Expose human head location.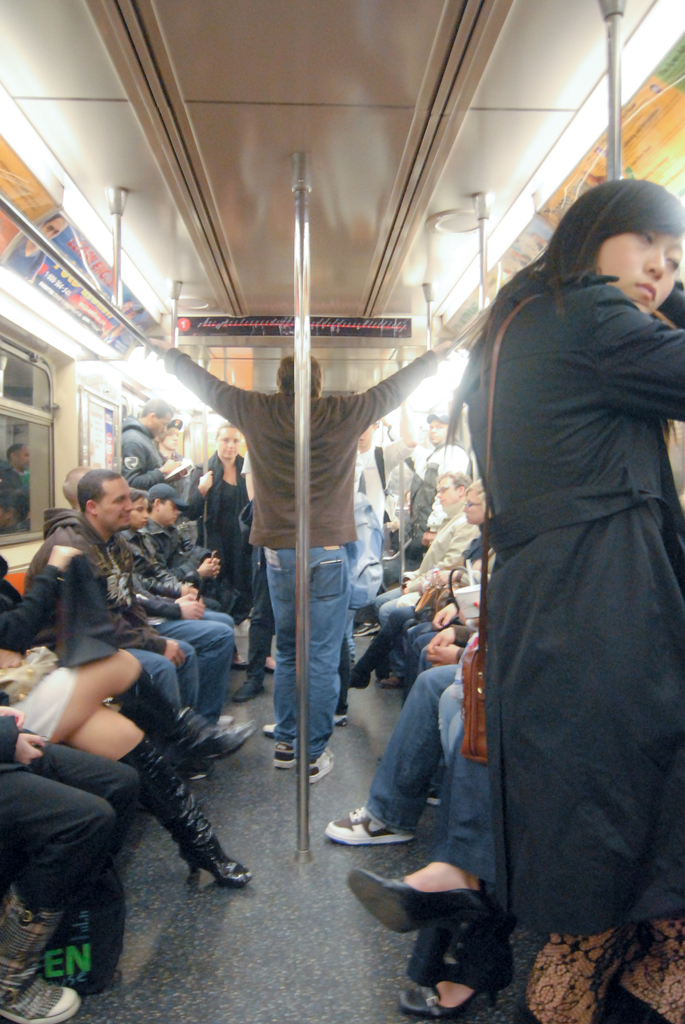
Exposed at 276 352 321 399.
